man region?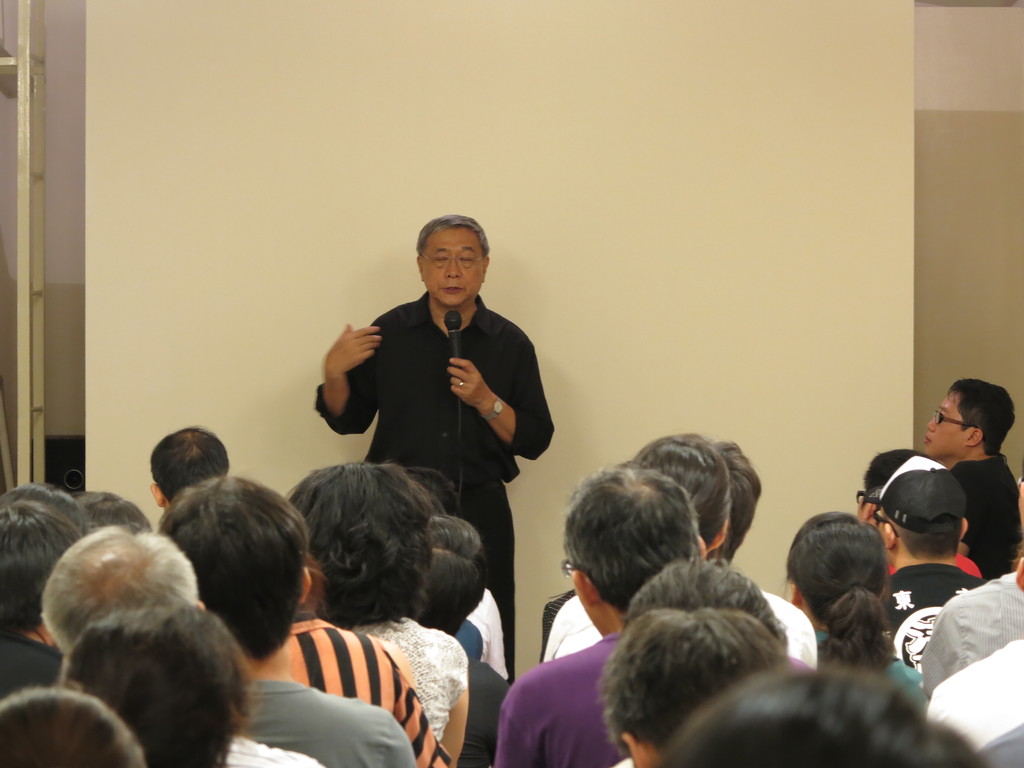
rect(149, 423, 231, 521)
